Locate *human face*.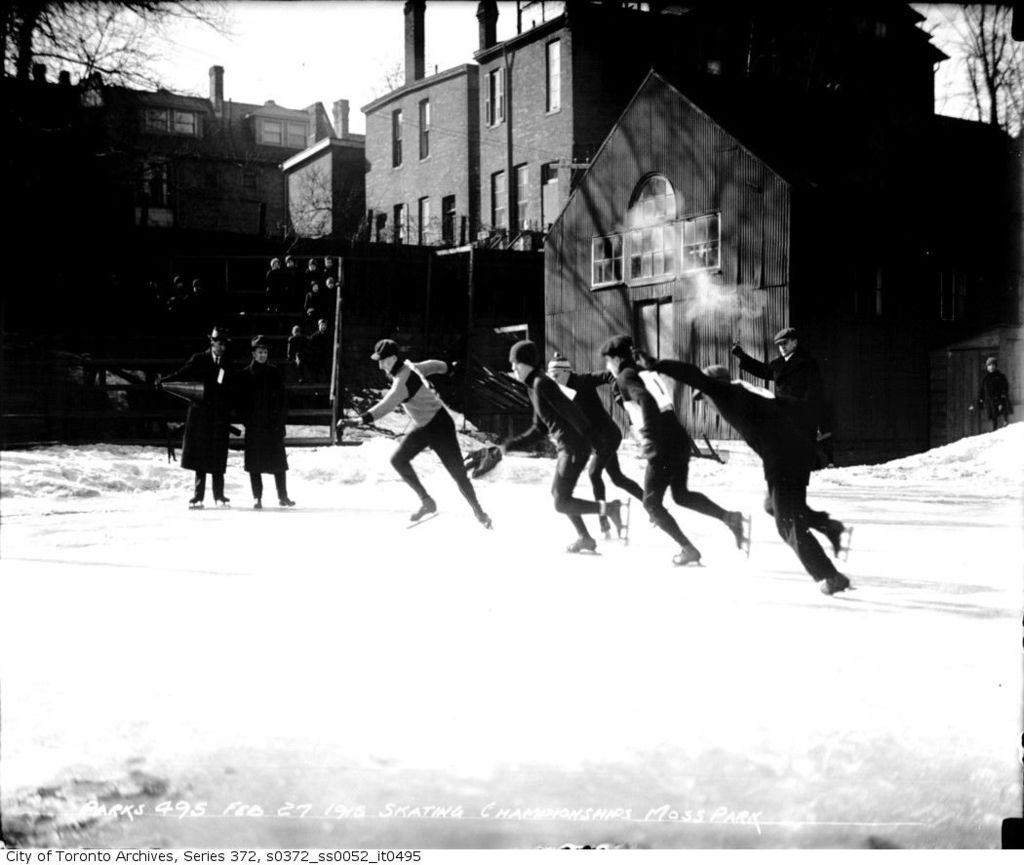
Bounding box: box=[510, 356, 528, 379].
